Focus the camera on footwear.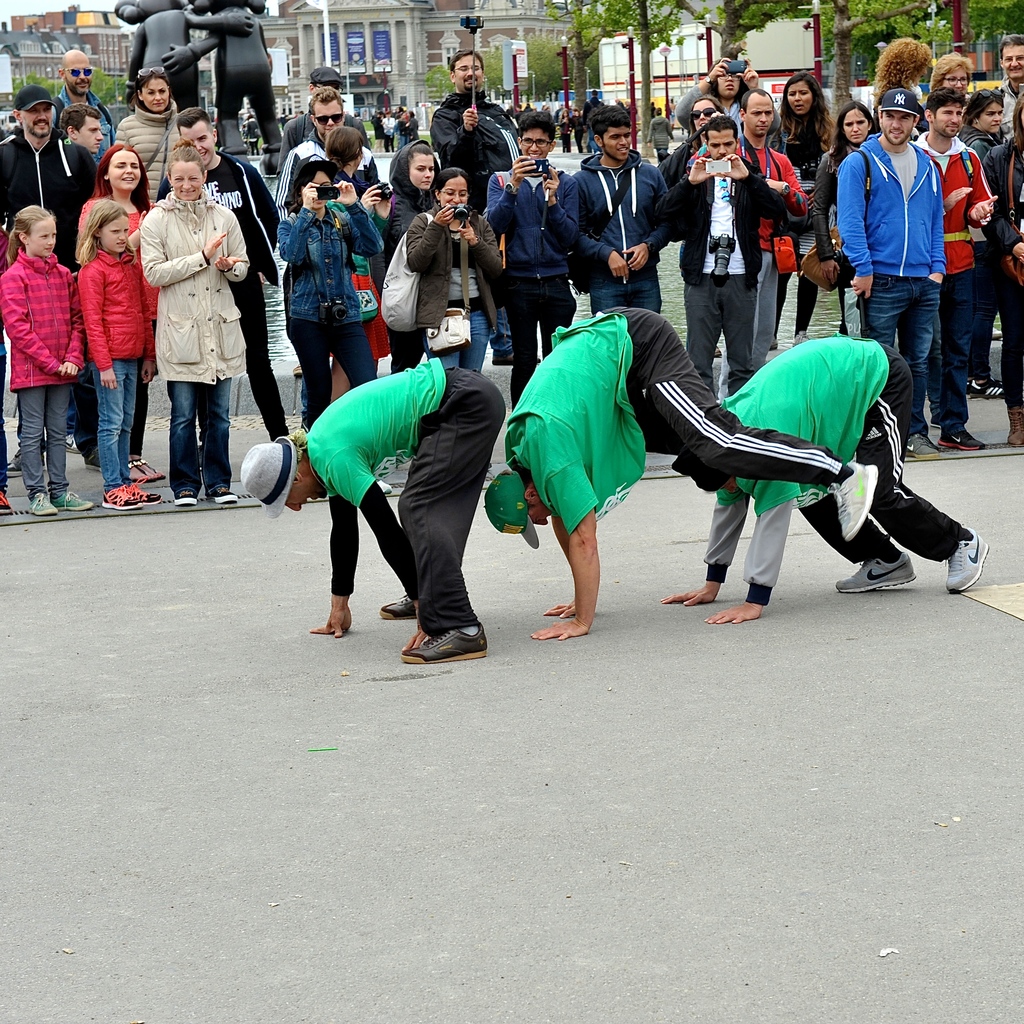
Focus region: <bbox>0, 491, 12, 514</bbox>.
